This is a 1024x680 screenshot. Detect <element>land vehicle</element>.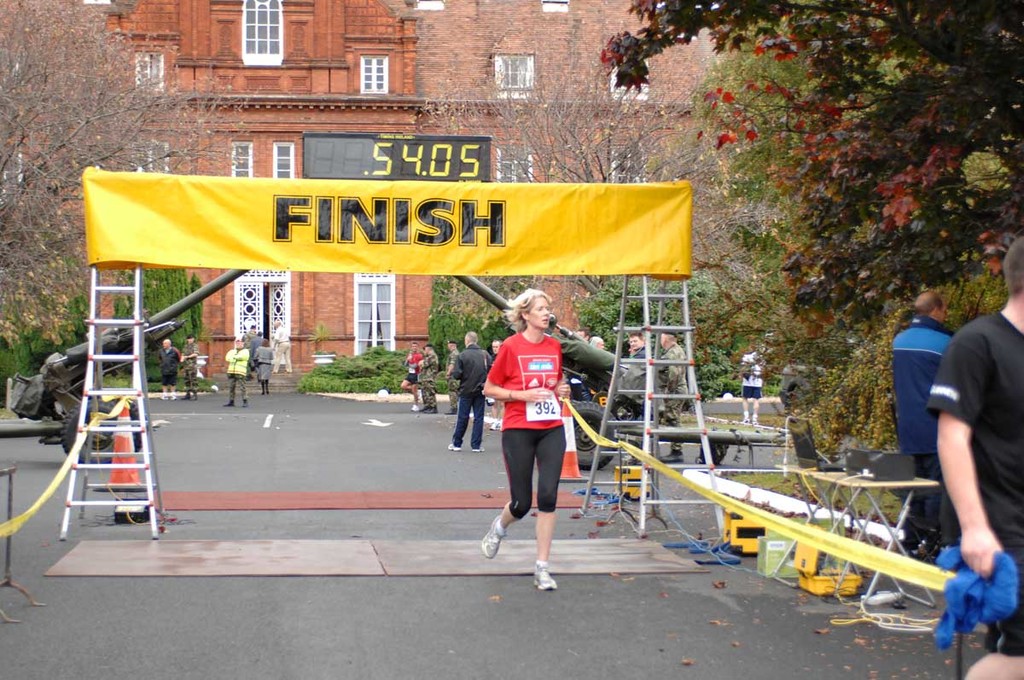
(445,270,795,487).
